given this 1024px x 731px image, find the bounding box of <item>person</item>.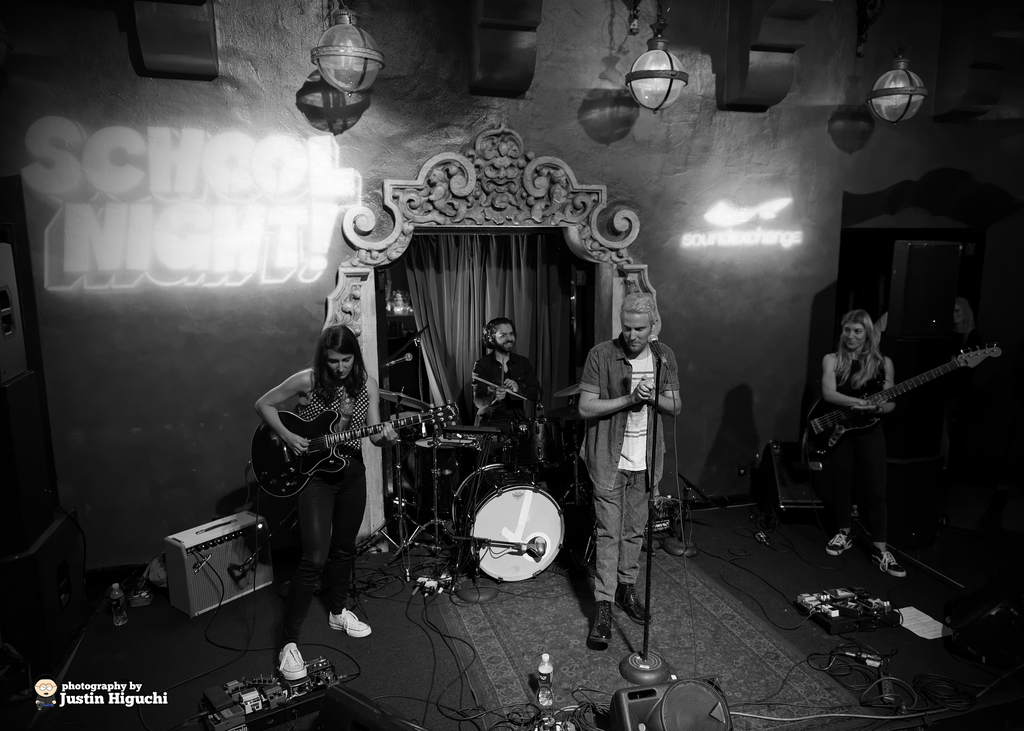
bbox=(580, 291, 684, 645).
